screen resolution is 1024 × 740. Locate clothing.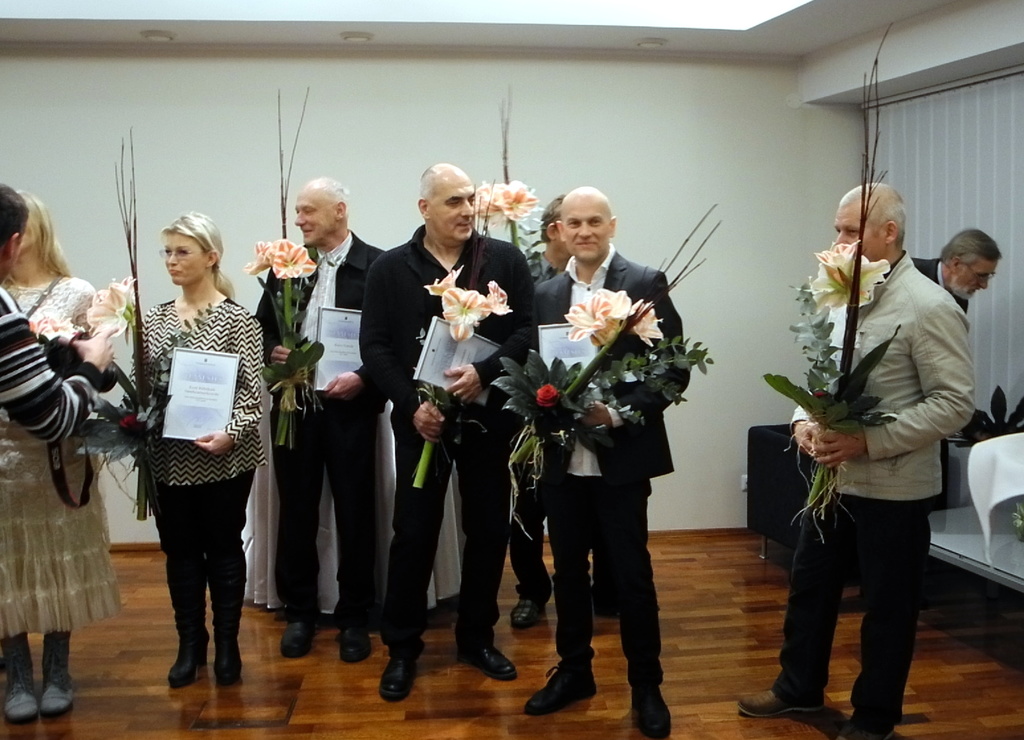
{"x1": 915, "y1": 255, "x2": 975, "y2": 316}.
